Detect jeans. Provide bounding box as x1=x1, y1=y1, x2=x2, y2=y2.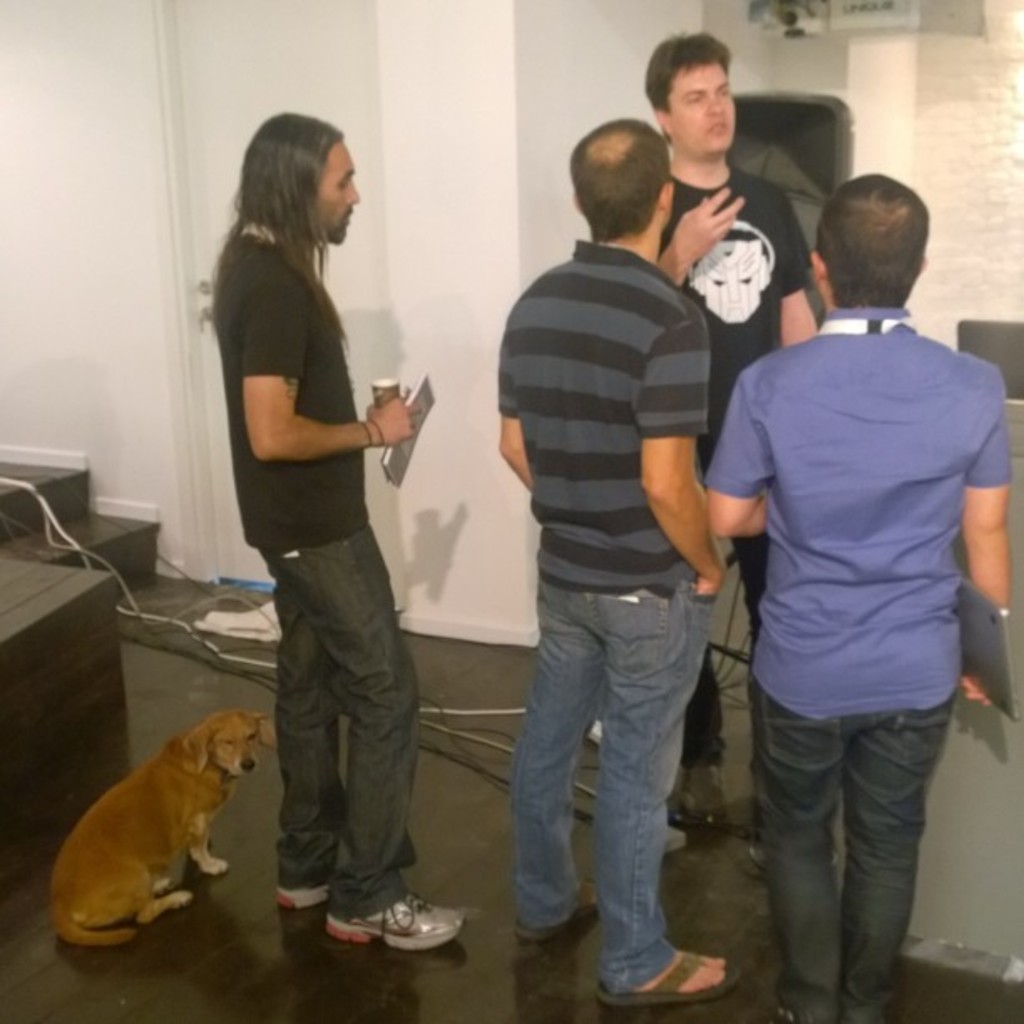
x1=510, y1=561, x2=719, y2=1004.
